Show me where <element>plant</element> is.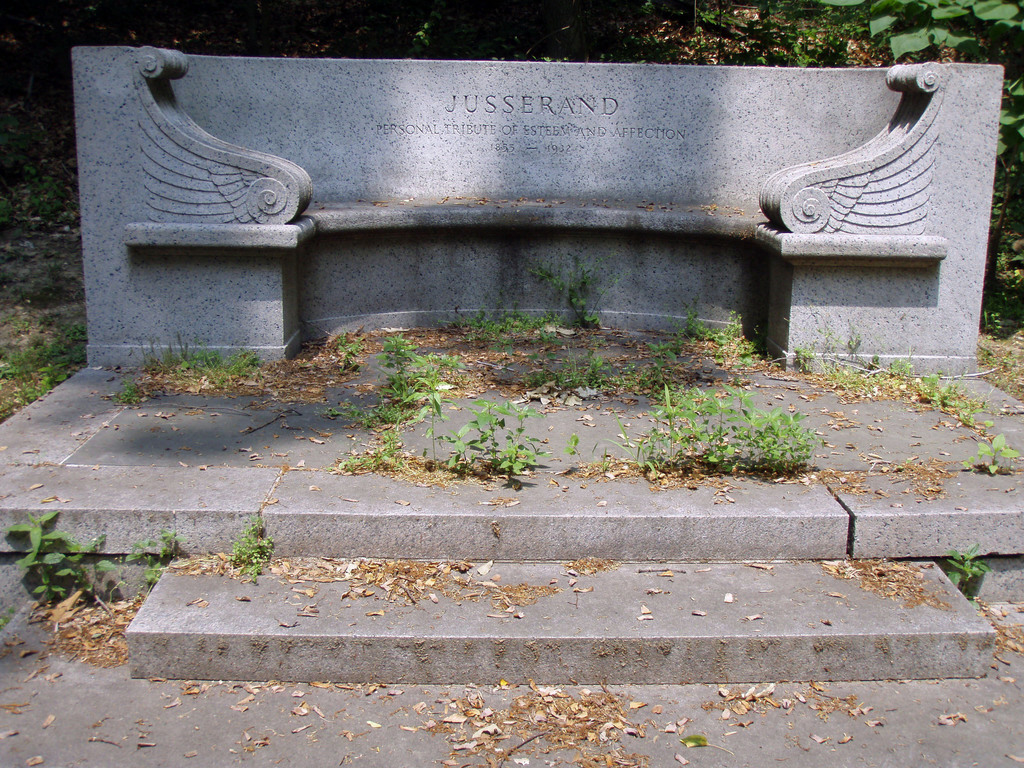
<element>plant</element> is at {"left": 712, "top": 312, "right": 742, "bottom": 364}.
